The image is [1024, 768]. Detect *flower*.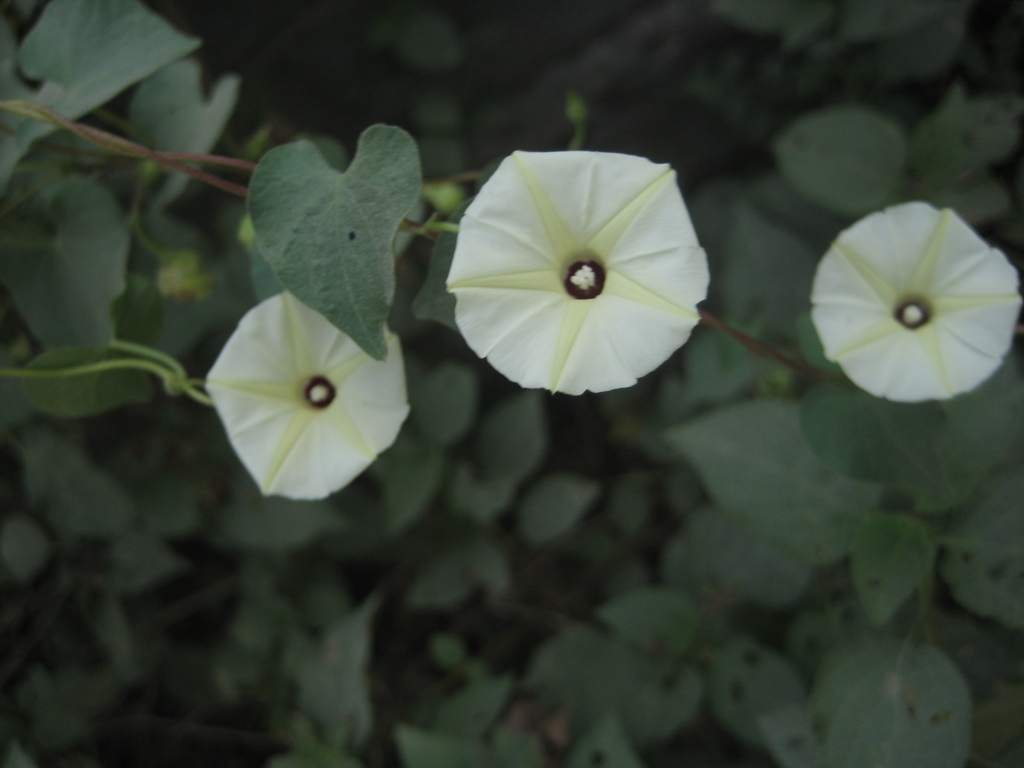
Detection: pyautogui.locateOnScreen(199, 288, 413, 505).
